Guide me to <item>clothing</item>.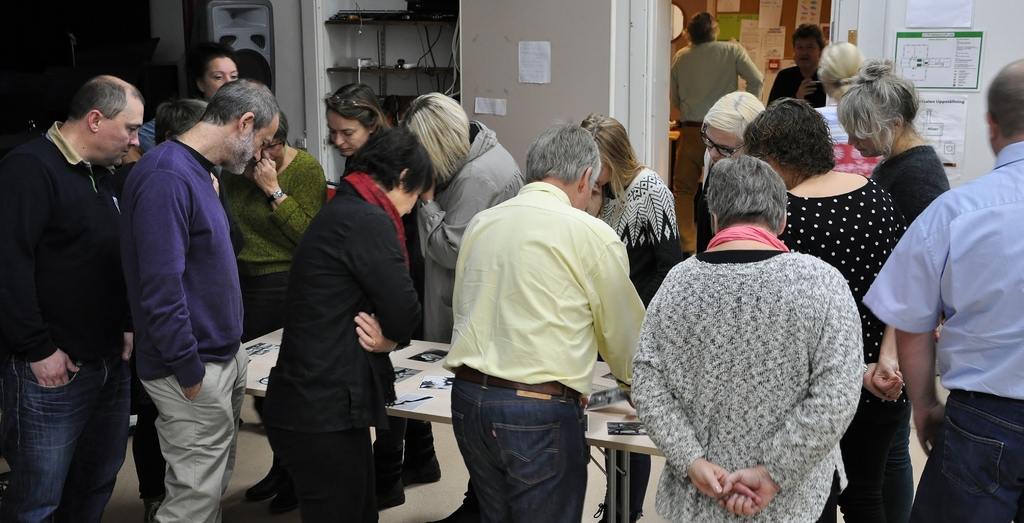
Guidance: (226, 167, 427, 522).
